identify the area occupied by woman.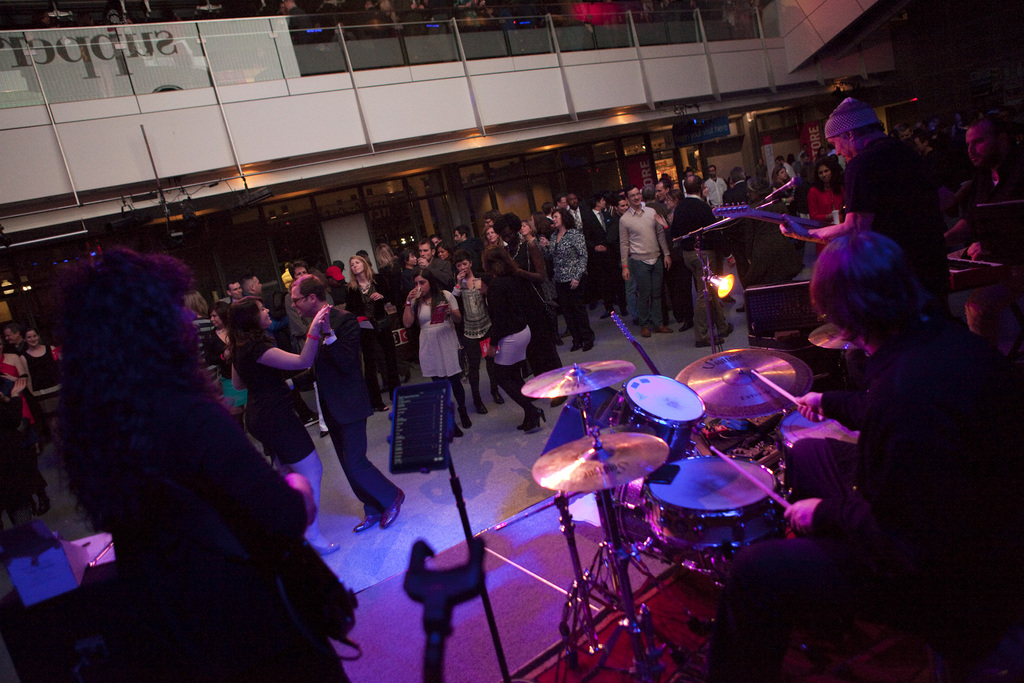
Area: [399,275,467,415].
